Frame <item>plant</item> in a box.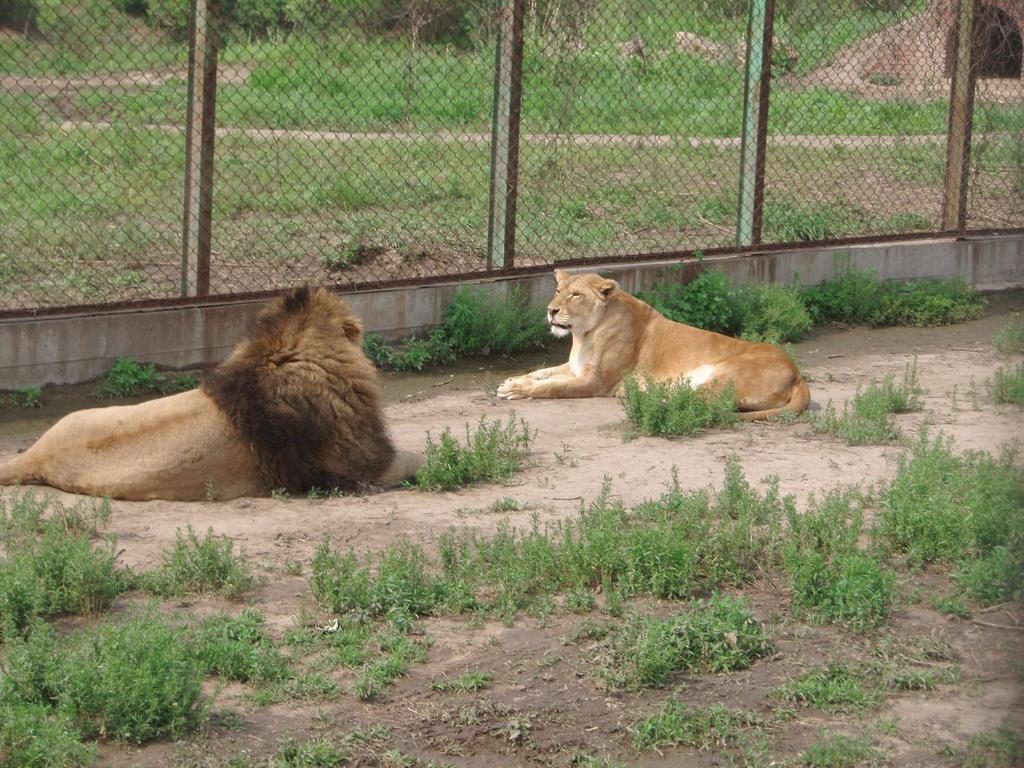
{"left": 285, "top": 557, "right": 307, "bottom": 579}.
